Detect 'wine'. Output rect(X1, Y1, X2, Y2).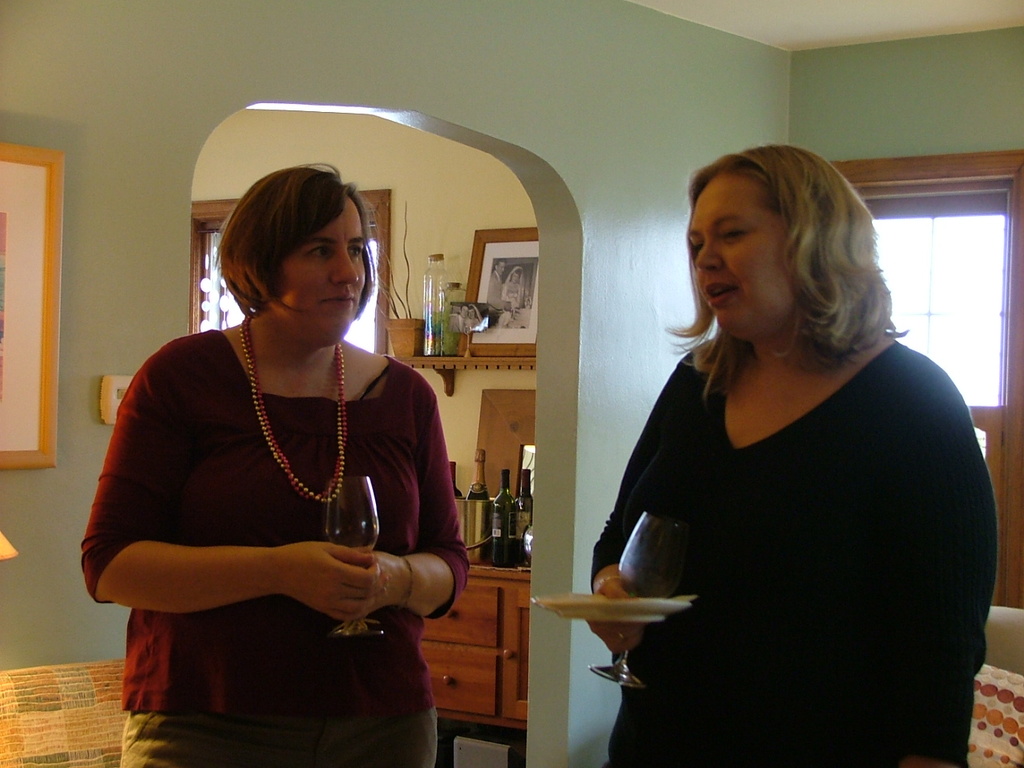
rect(512, 470, 532, 531).
